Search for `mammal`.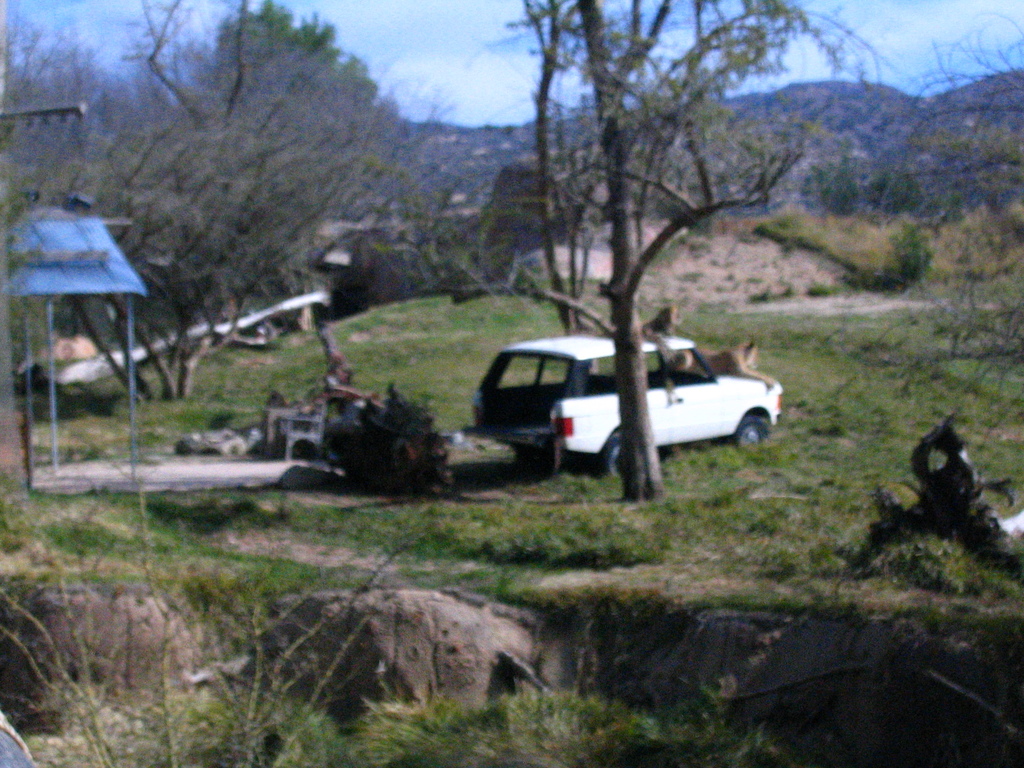
Found at bbox(637, 307, 684, 336).
